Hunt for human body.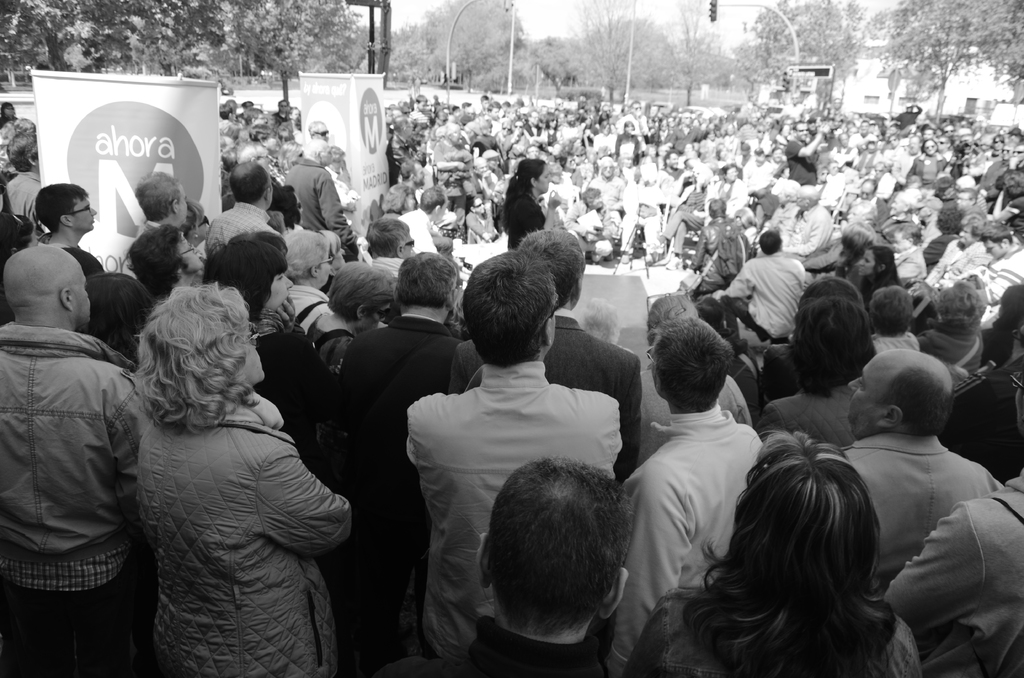
Hunted down at 0, 234, 148, 677.
